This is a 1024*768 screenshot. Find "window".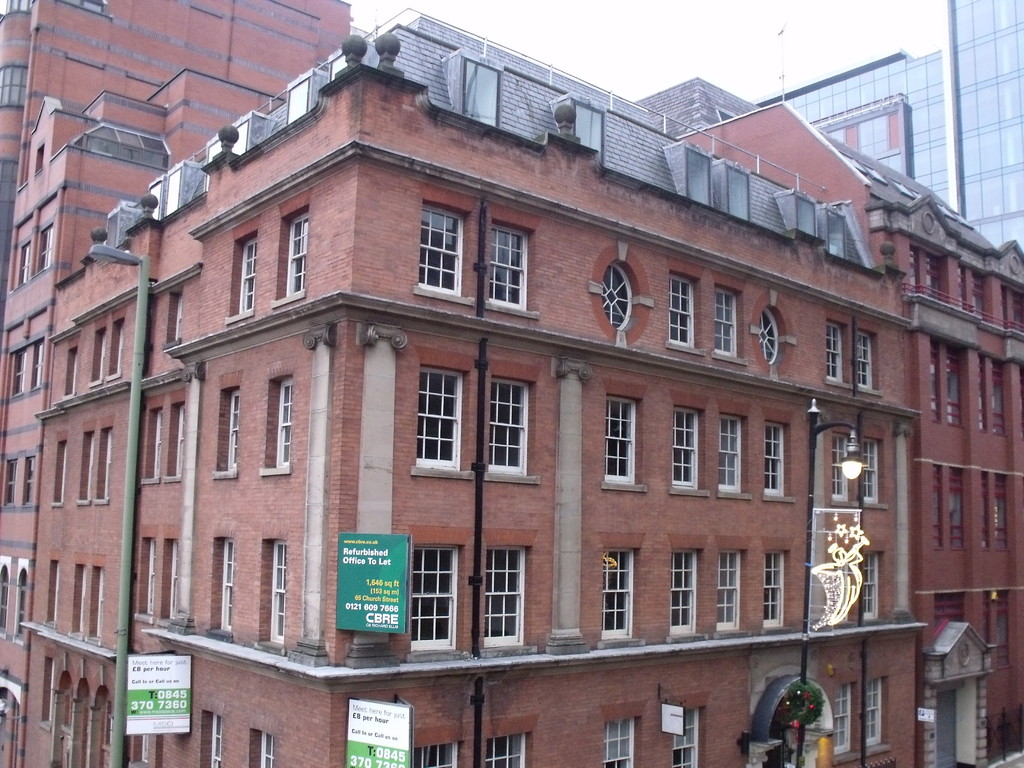
Bounding box: [50,433,71,515].
